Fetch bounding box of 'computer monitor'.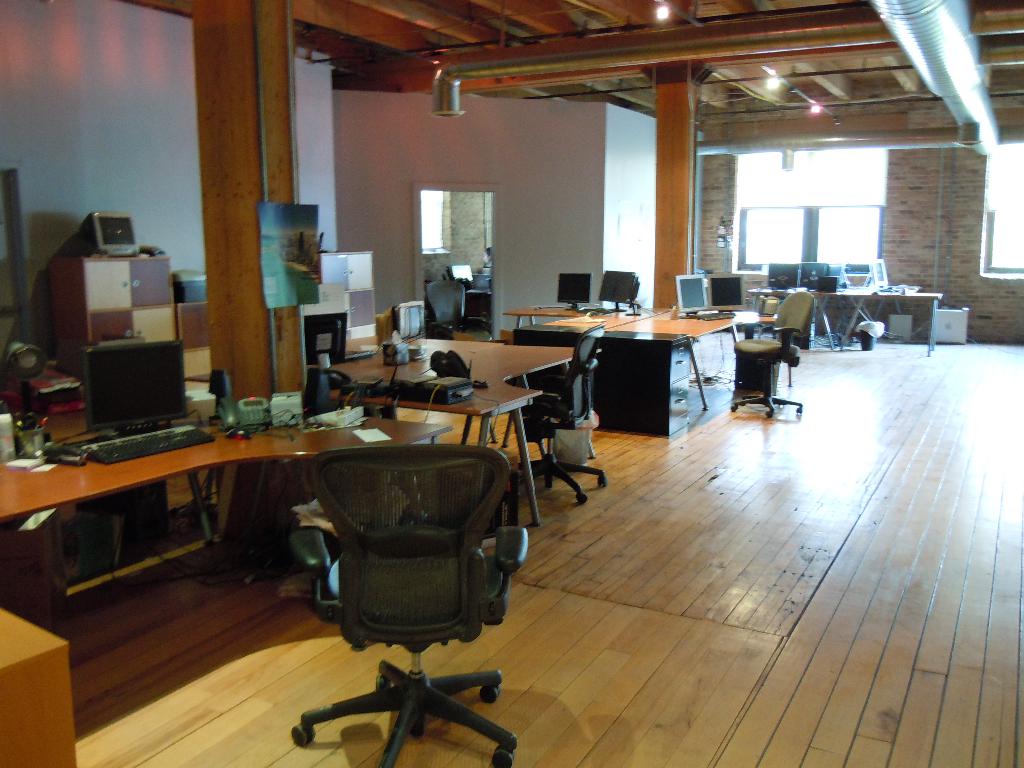
Bbox: [x1=847, y1=264, x2=868, y2=278].
